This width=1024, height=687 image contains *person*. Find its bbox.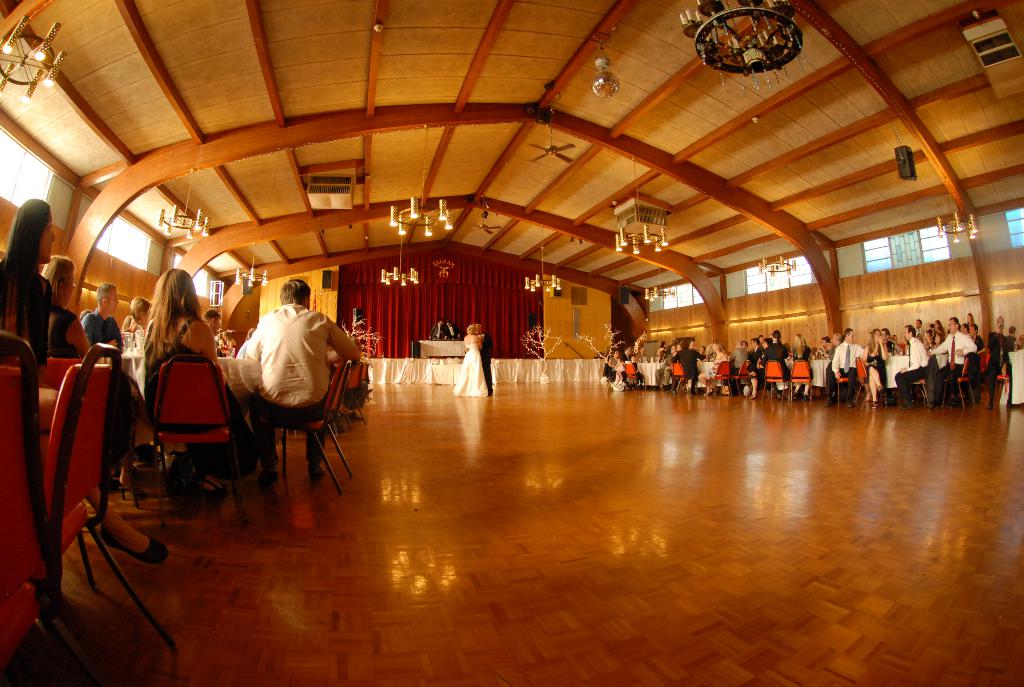
(463,322,493,393).
